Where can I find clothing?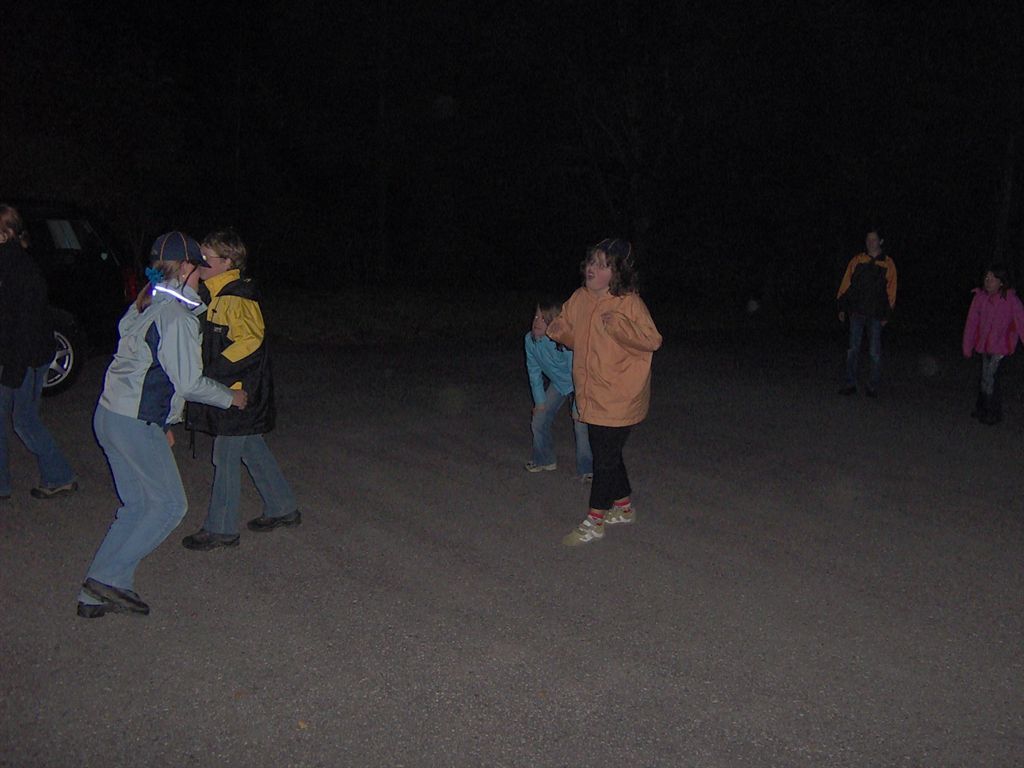
You can find it at [x1=961, y1=284, x2=1023, y2=408].
